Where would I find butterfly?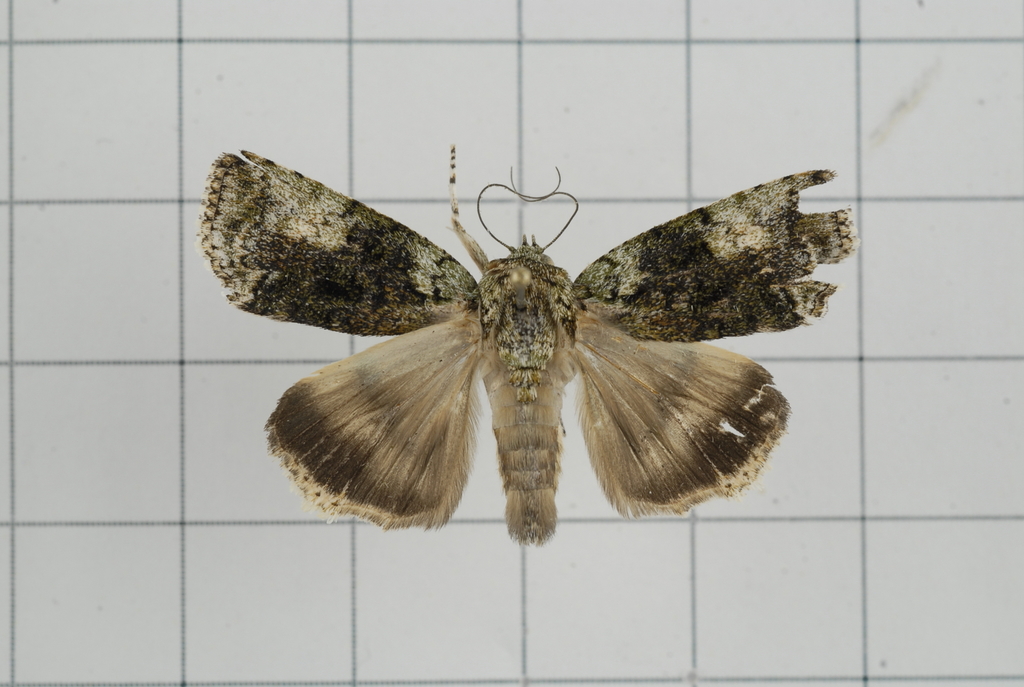
At (left=197, top=151, right=857, bottom=542).
